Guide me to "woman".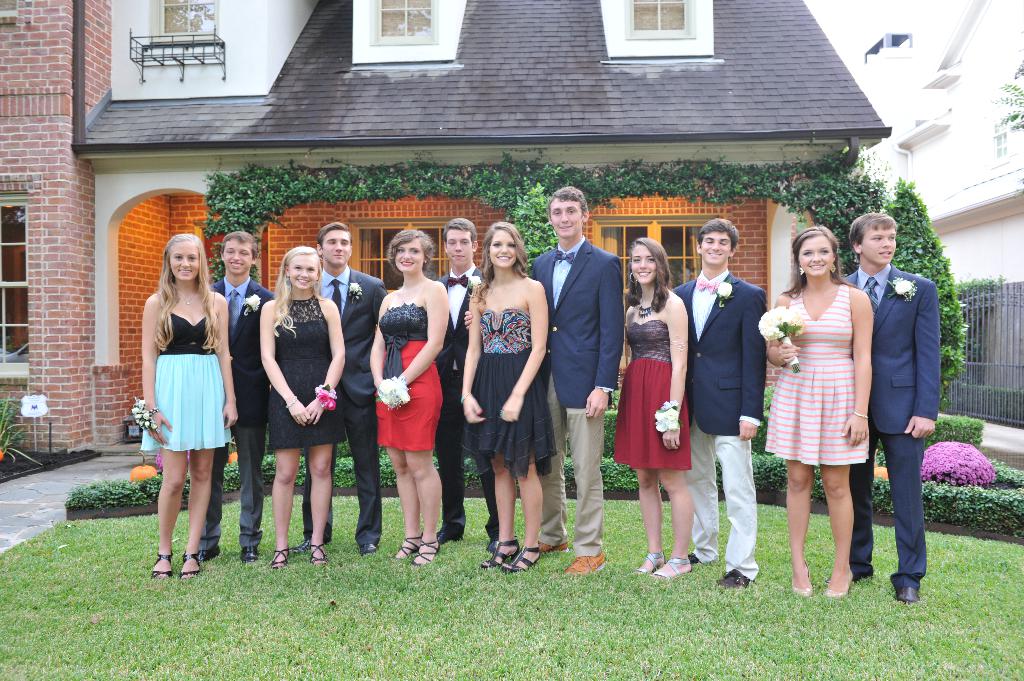
Guidance: 613/226/701/576.
